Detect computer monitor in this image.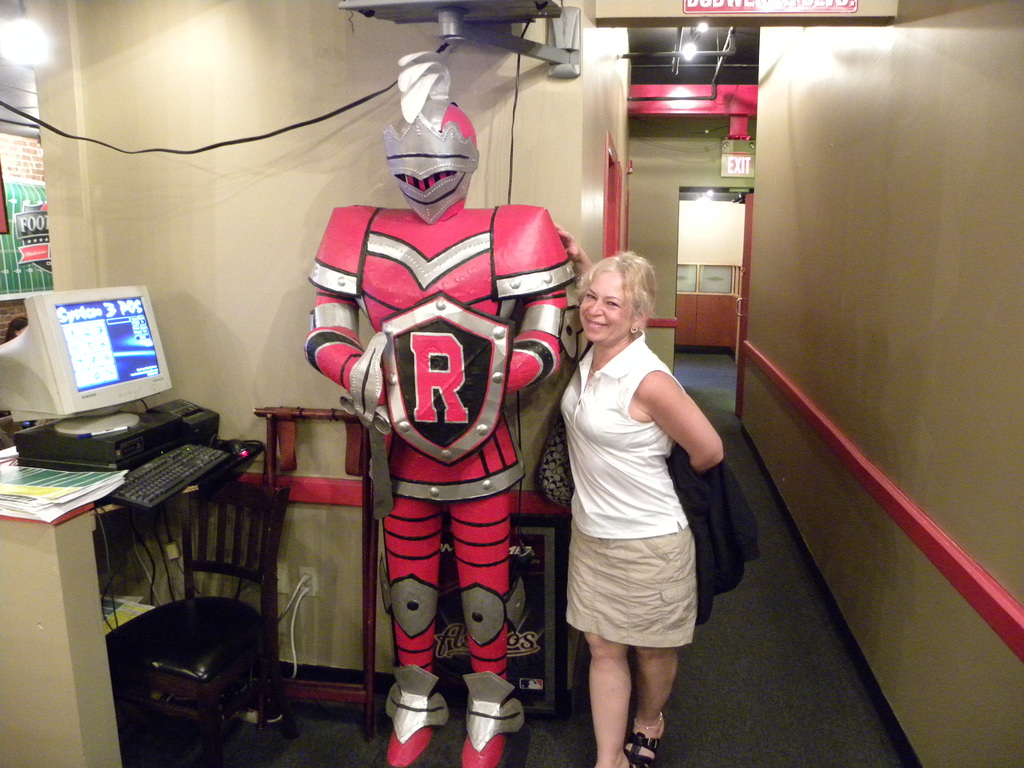
Detection: rect(0, 280, 169, 434).
